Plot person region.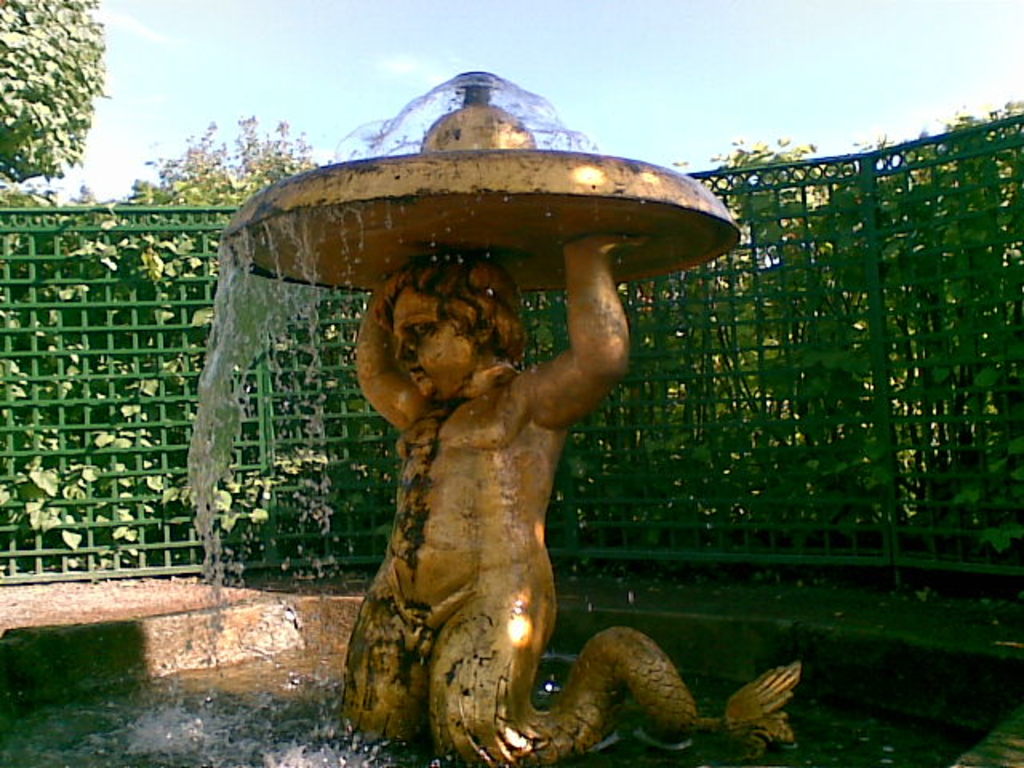
Plotted at pyautogui.locateOnScreen(338, 227, 797, 766).
